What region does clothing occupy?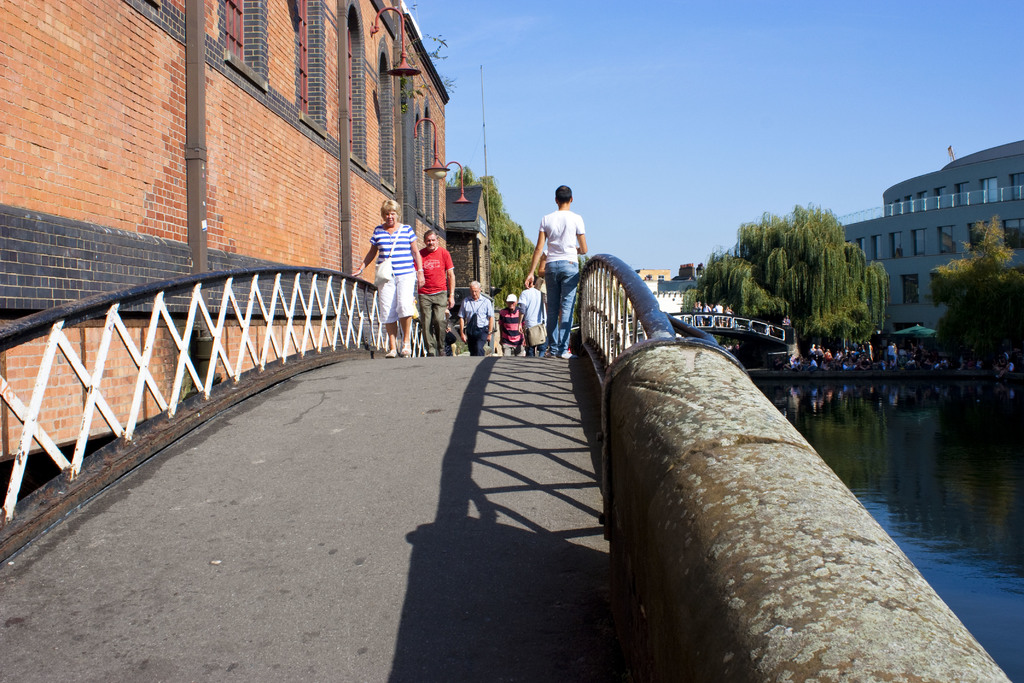
x1=540, y1=276, x2=546, y2=309.
